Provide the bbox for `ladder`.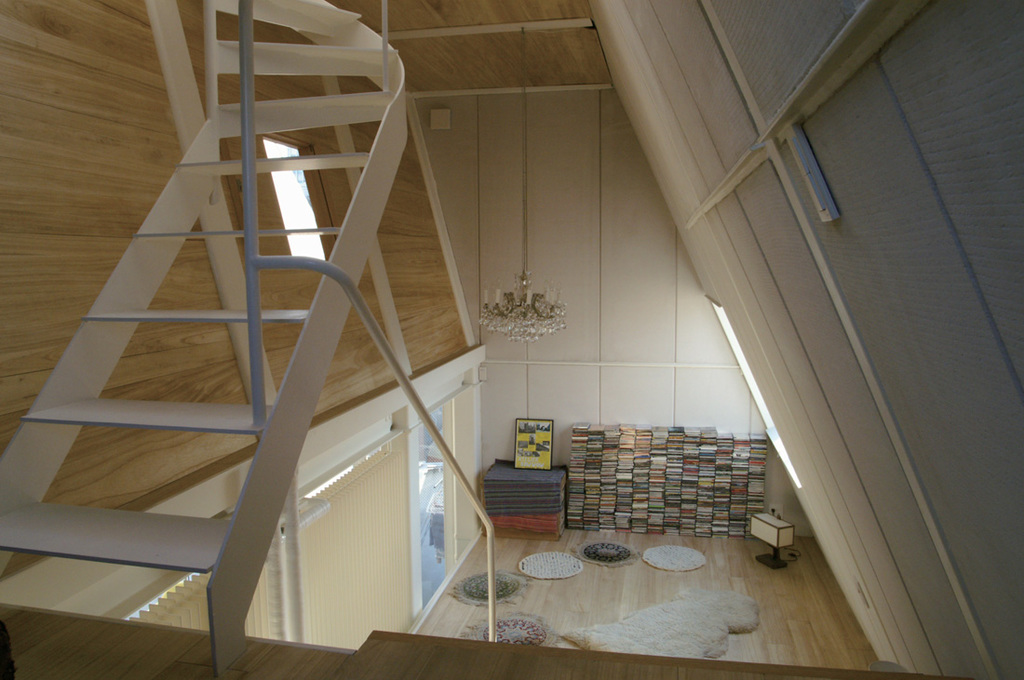
crop(0, 0, 407, 673).
